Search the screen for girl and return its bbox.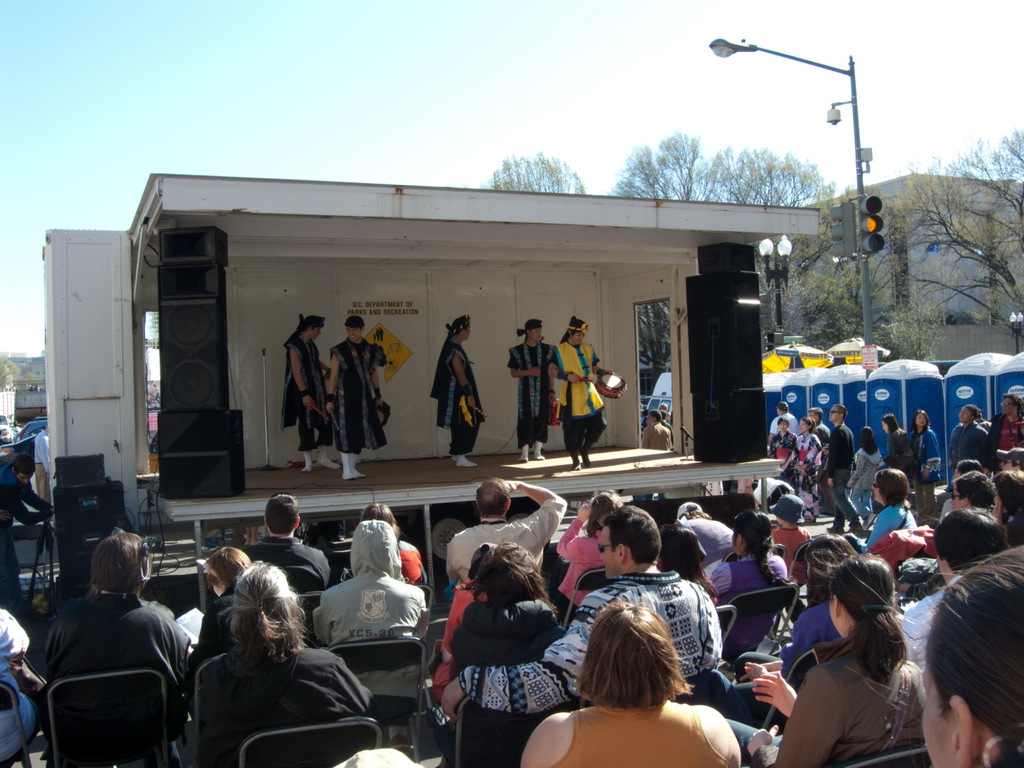
Found: 842 424 884 531.
